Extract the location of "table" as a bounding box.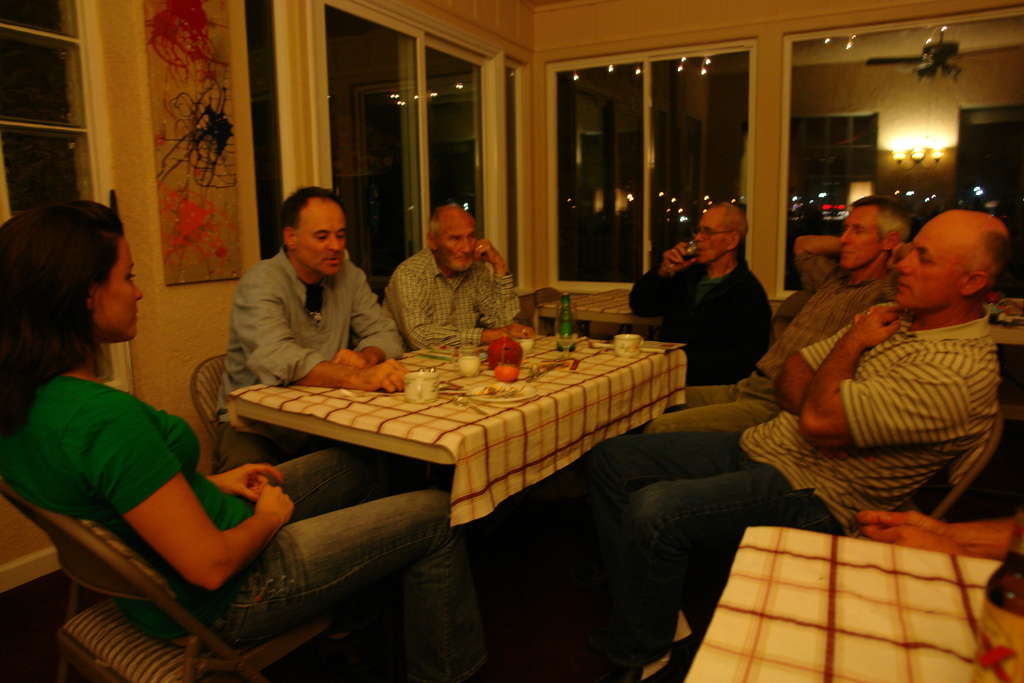
(x1=685, y1=523, x2=1000, y2=682).
